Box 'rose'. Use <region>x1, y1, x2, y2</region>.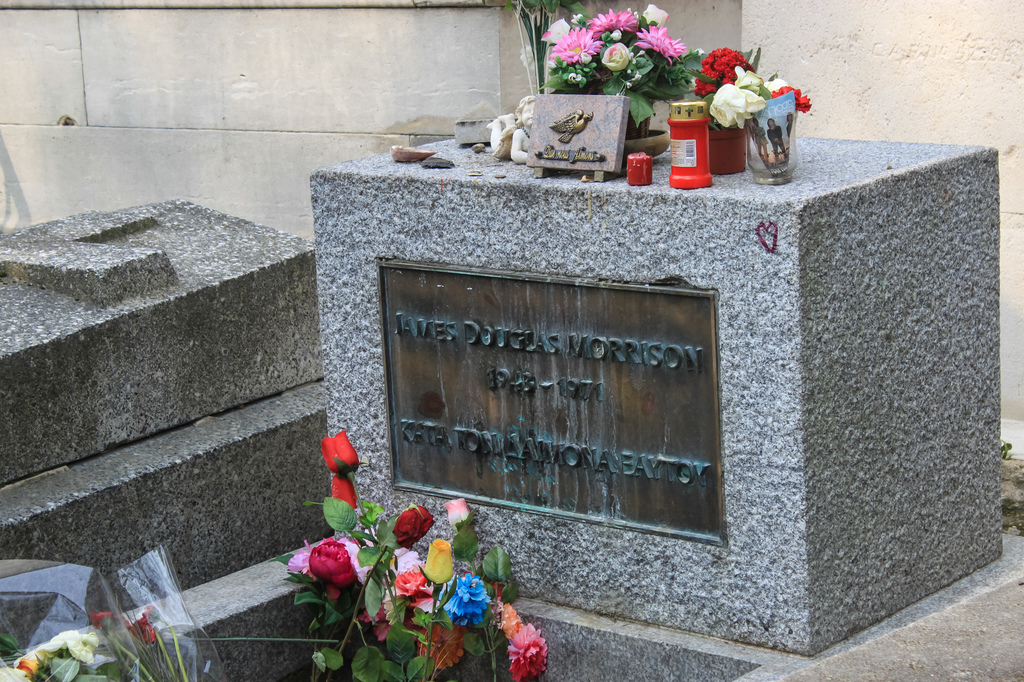
<region>541, 17, 572, 44</region>.
